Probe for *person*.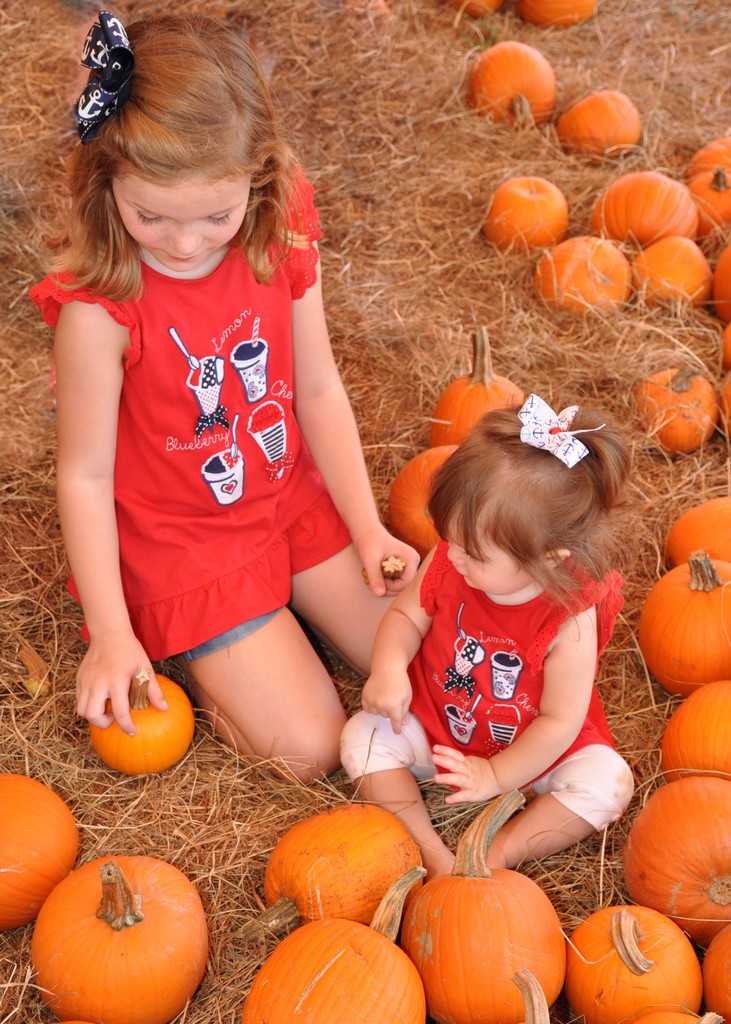
Probe result: box=[337, 389, 638, 870].
